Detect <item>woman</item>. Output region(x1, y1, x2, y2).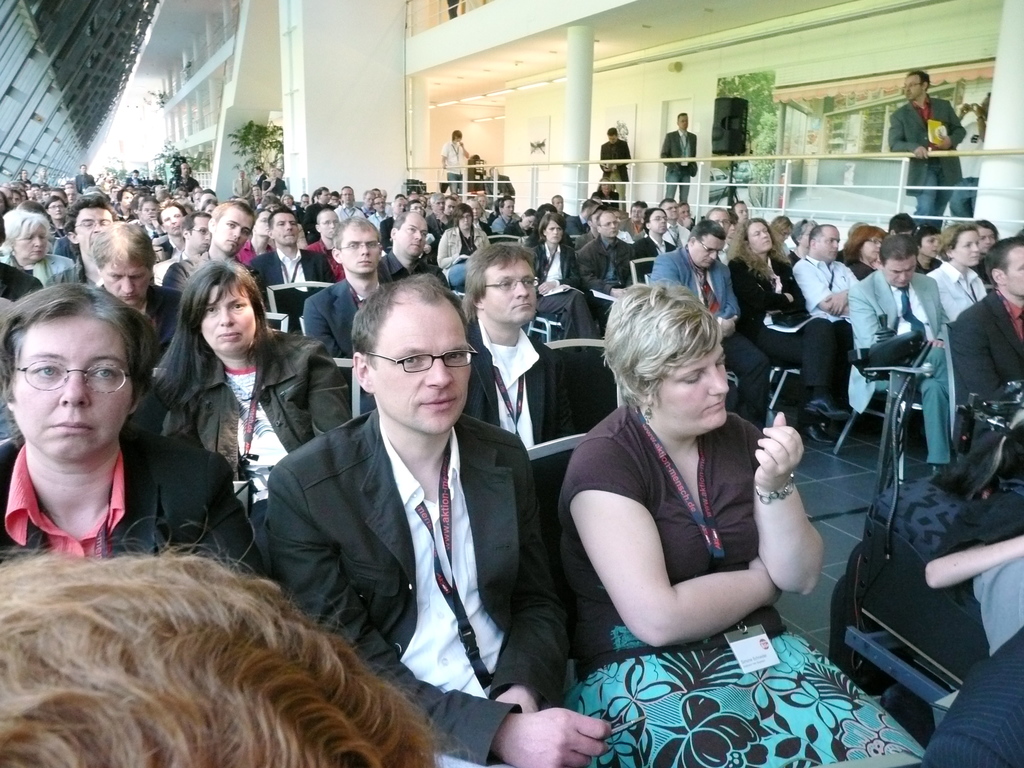
region(840, 223, 887, 280).
